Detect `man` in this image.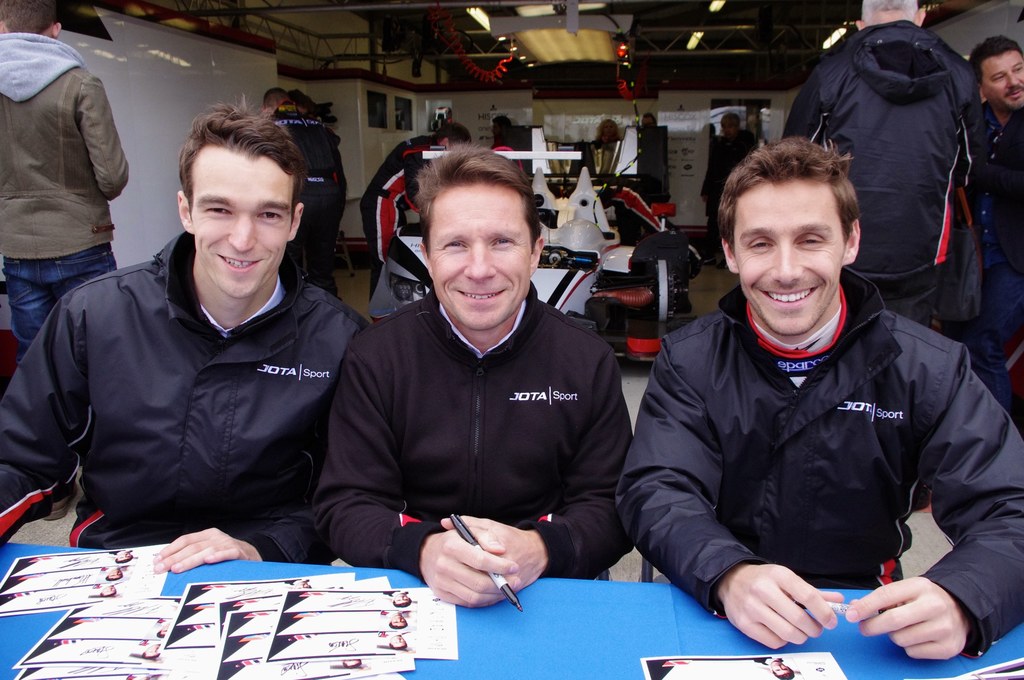
Detection: {"left": 104, "top": 569, "right": 131, "bottom": 579}.
